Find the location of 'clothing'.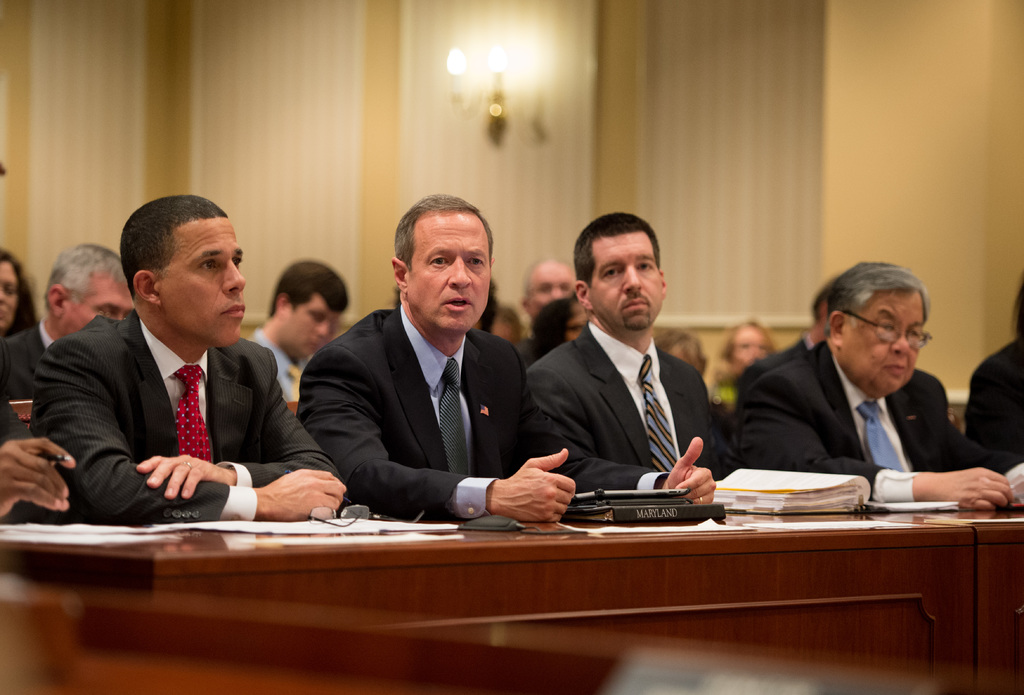
Location: 961 333 1023 466.
